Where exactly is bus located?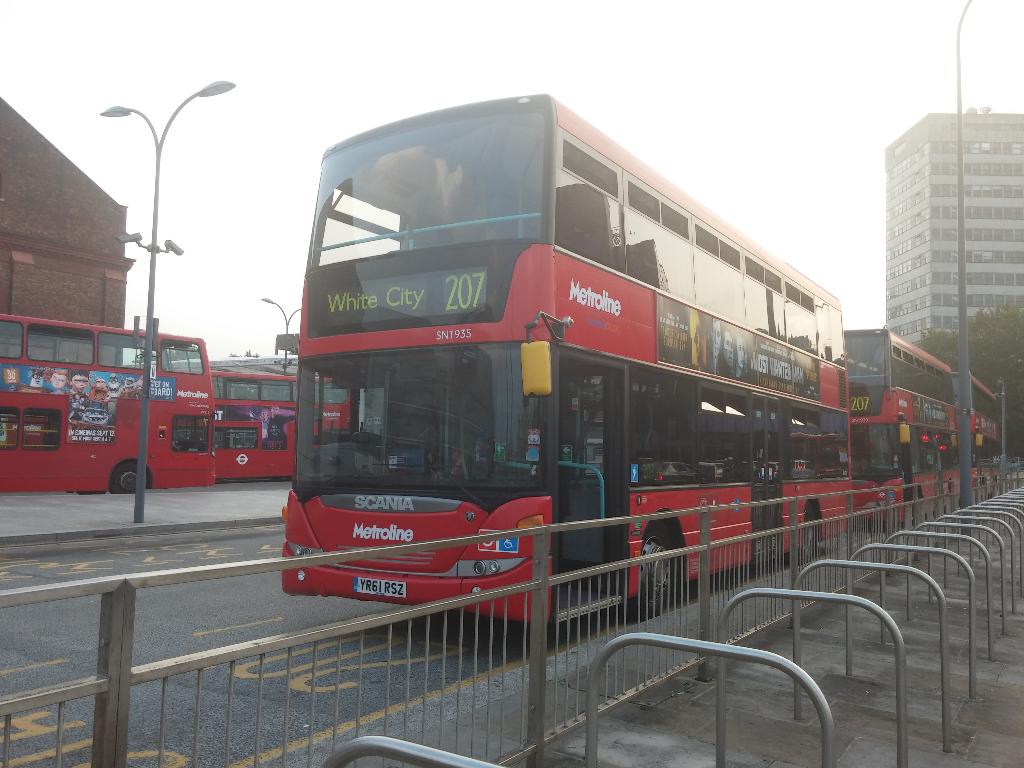
Its bounding box is [279,92,851,627].
